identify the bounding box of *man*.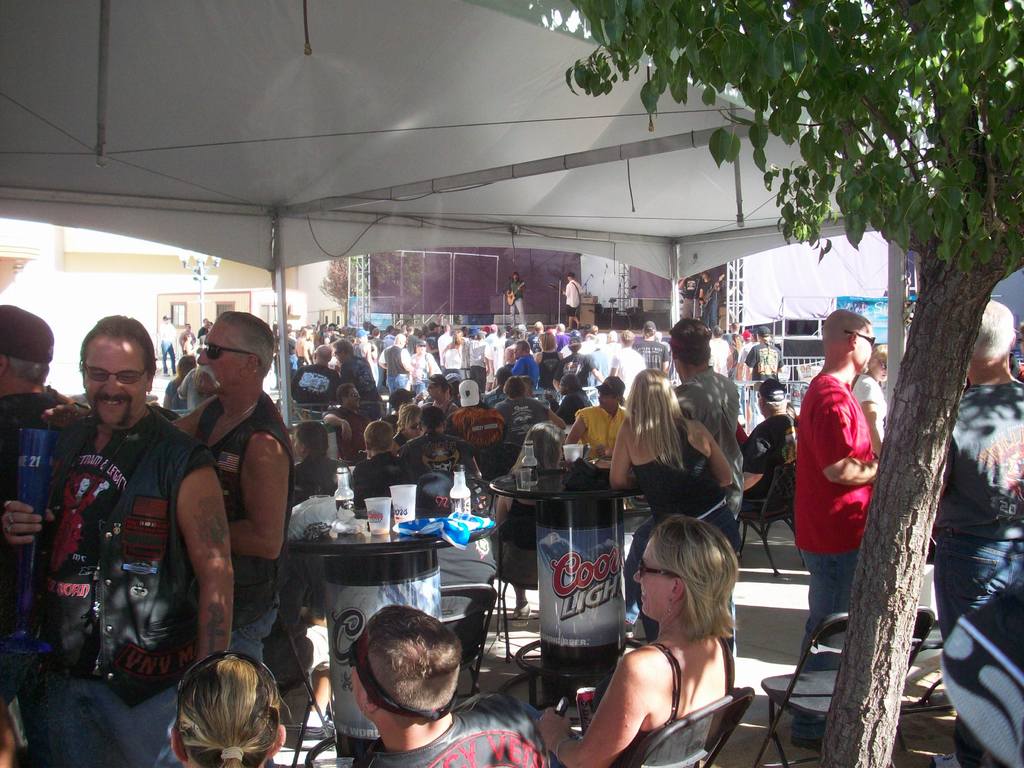
(483, 364, 513, 405).
